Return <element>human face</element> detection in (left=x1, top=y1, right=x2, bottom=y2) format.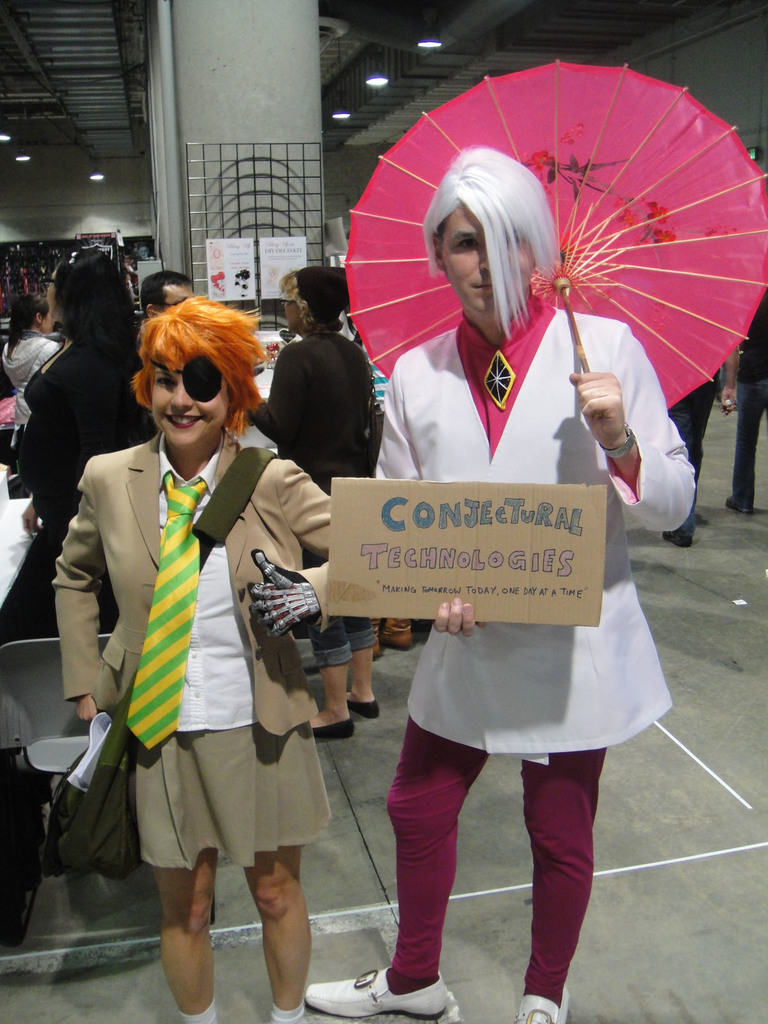
(left=164, top=284, right=196, bottom=308).
